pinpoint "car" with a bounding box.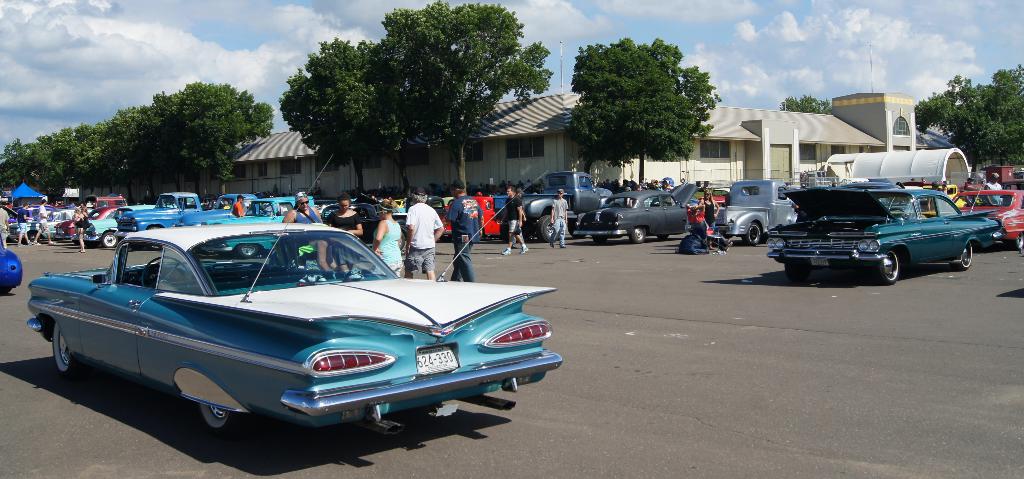
region(110, 190, 196, 231).
